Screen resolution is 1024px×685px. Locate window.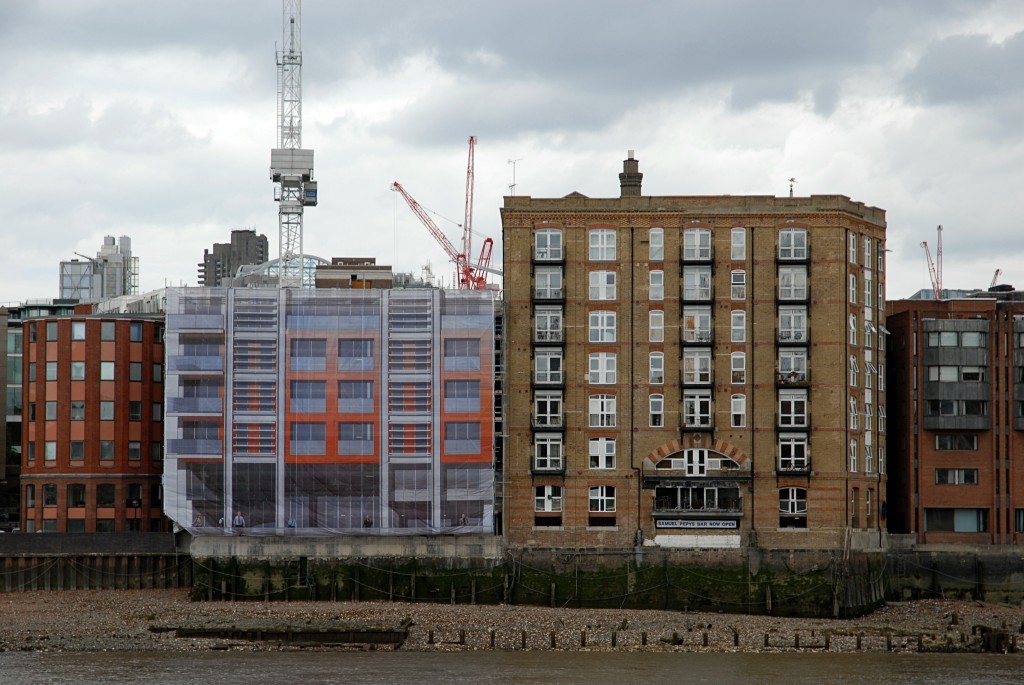
[x1=126, y1=443, x2=136, y2=459].
